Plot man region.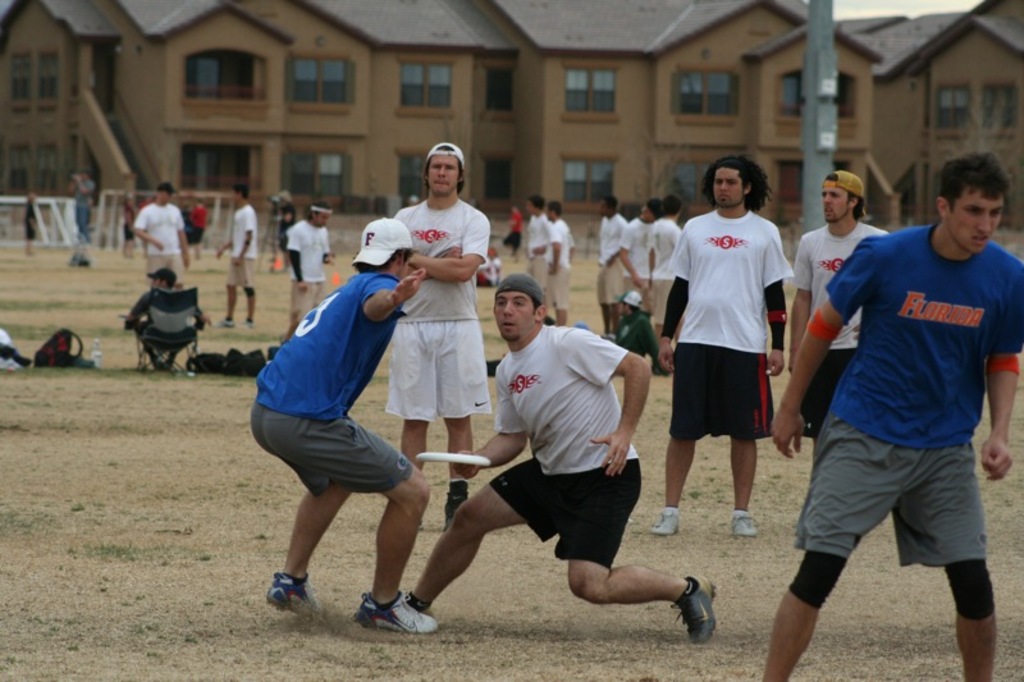
Plotted at locate(129, 261, 214, 369).
